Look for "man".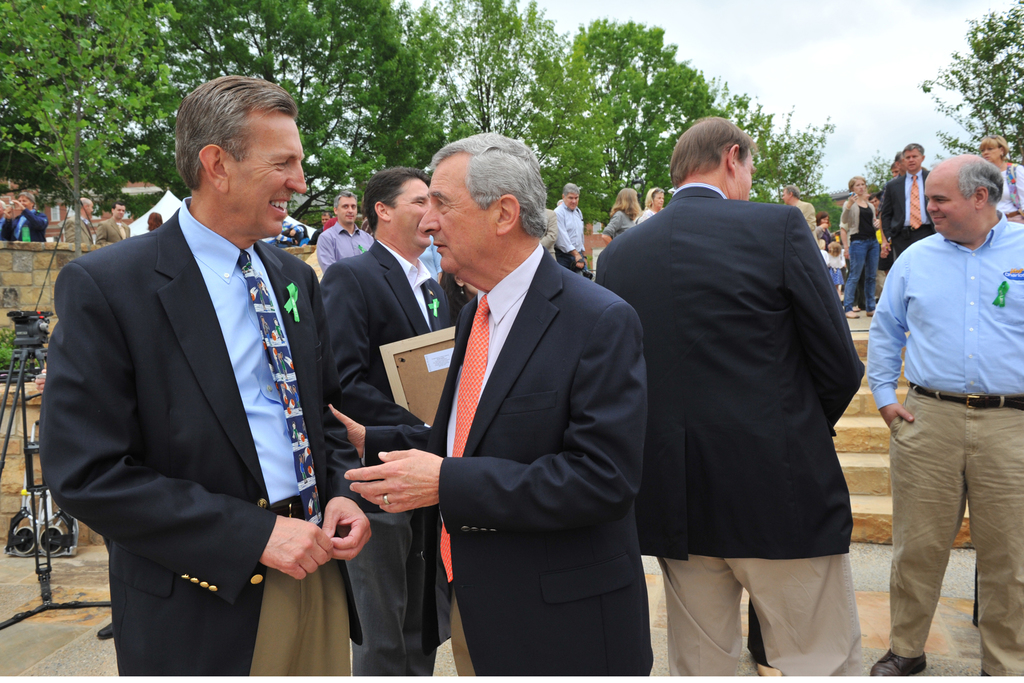
Found: <region>540, 202, 561, 262</region>.
